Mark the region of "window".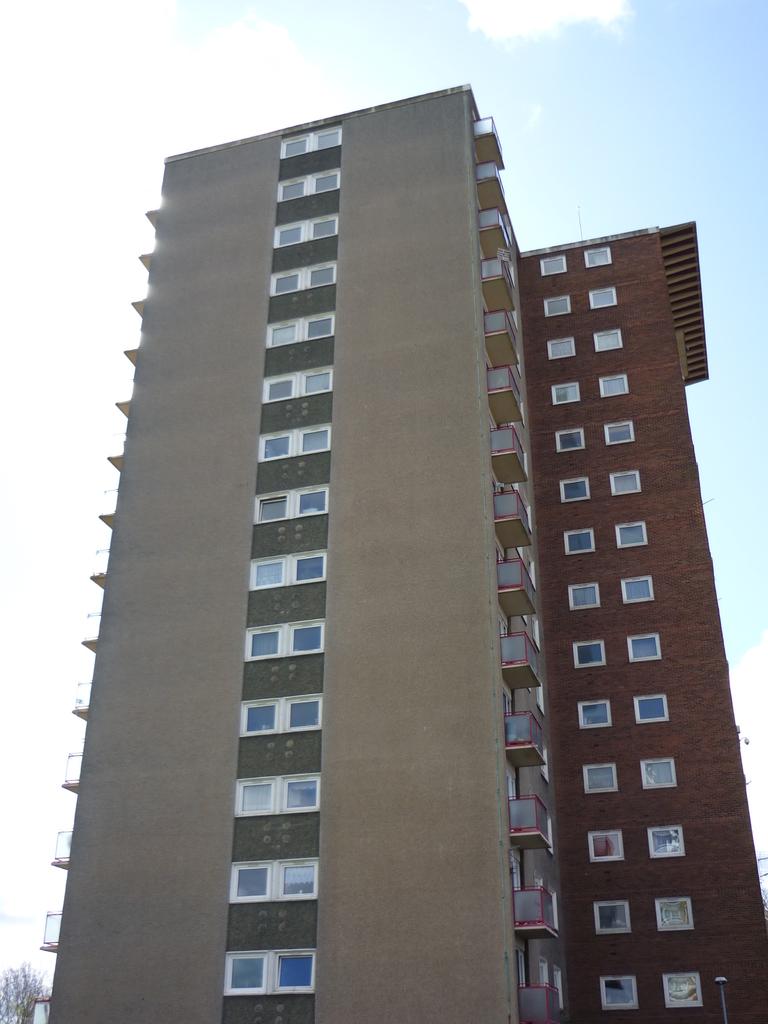
Region: [262, 264, 344, 307].
